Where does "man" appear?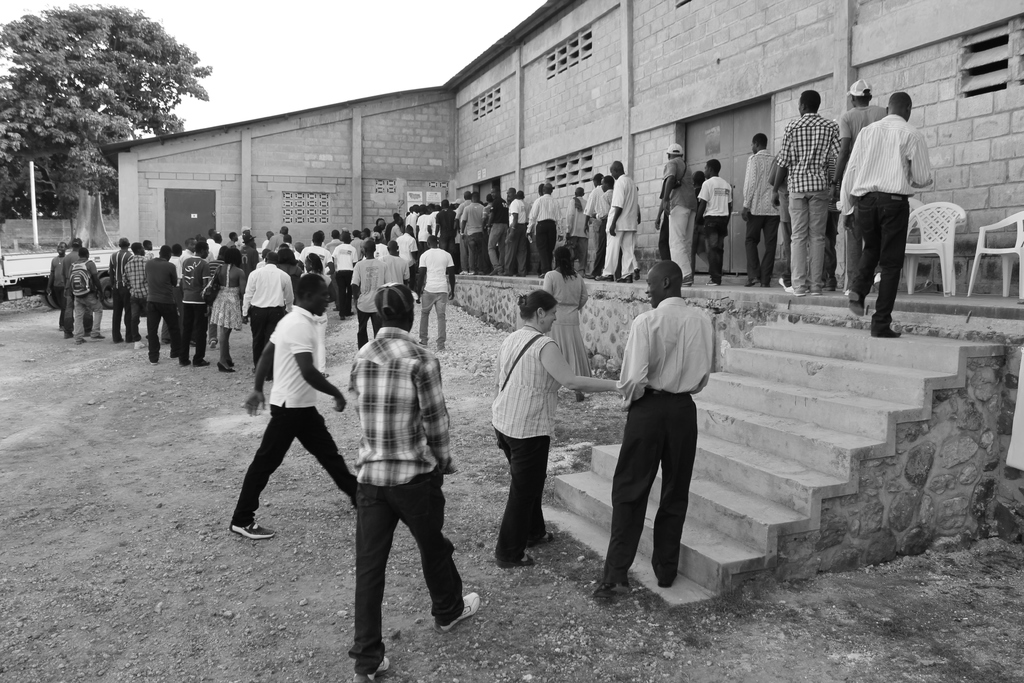
Appears at [351,278,480,682].
